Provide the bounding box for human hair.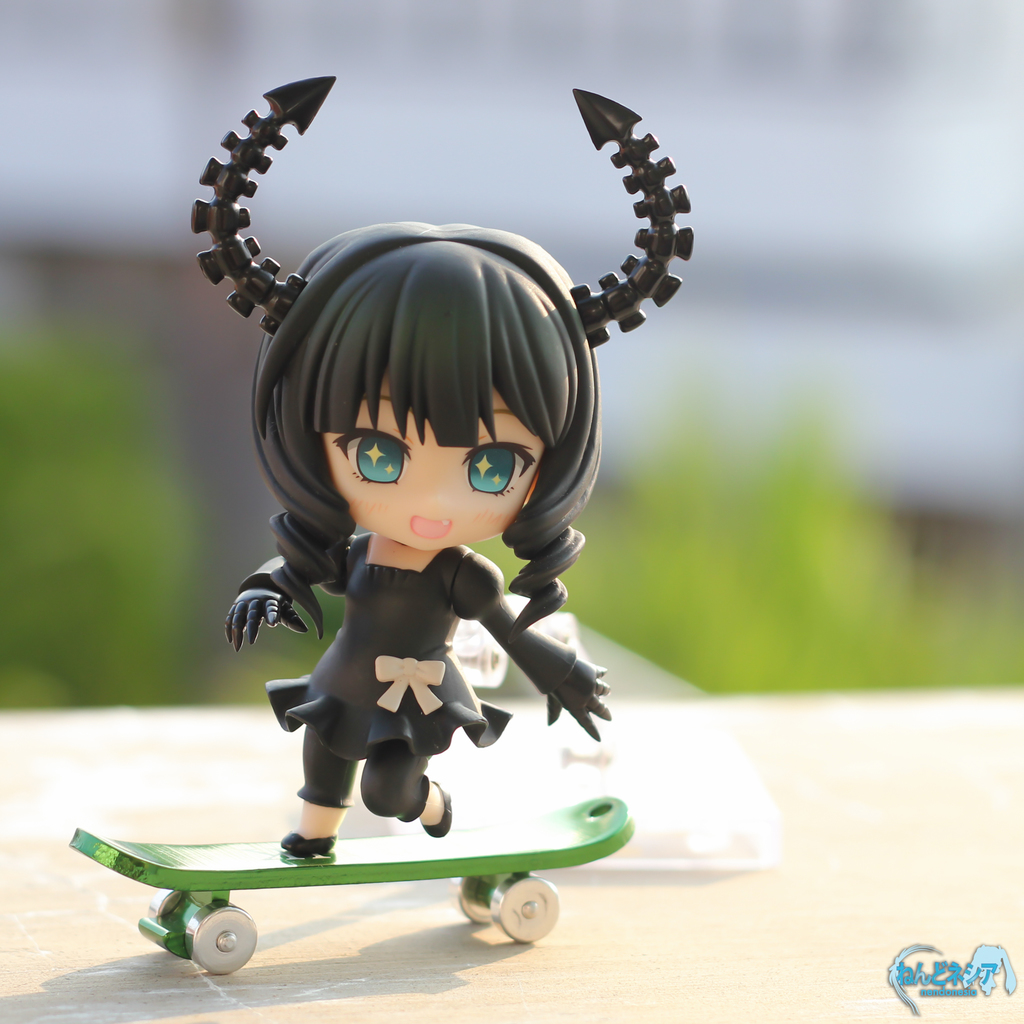
<region>236, 227, 611, 584</region>.
